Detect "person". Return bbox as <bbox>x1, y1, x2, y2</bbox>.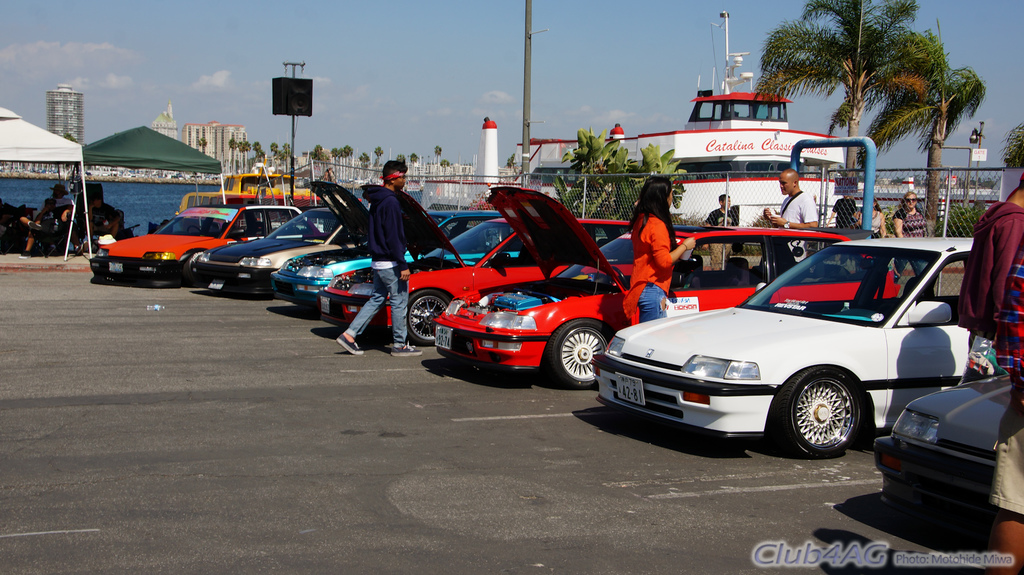
<bbox>339, 162, 424, 345</bbox>.
